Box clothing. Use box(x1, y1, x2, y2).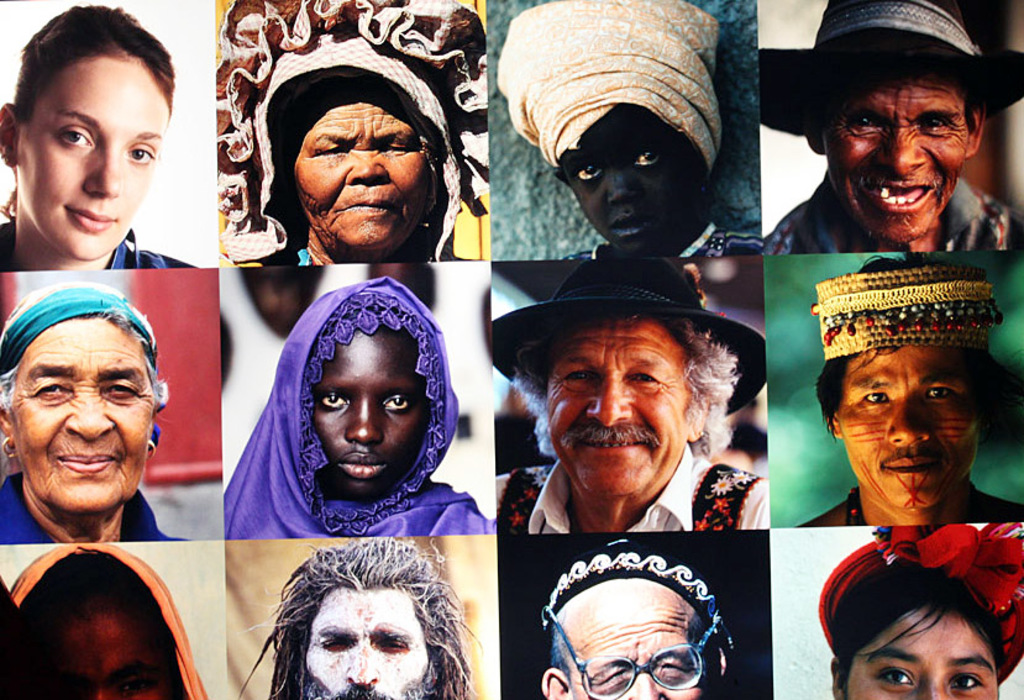
box(0, 232, 193, 277).
